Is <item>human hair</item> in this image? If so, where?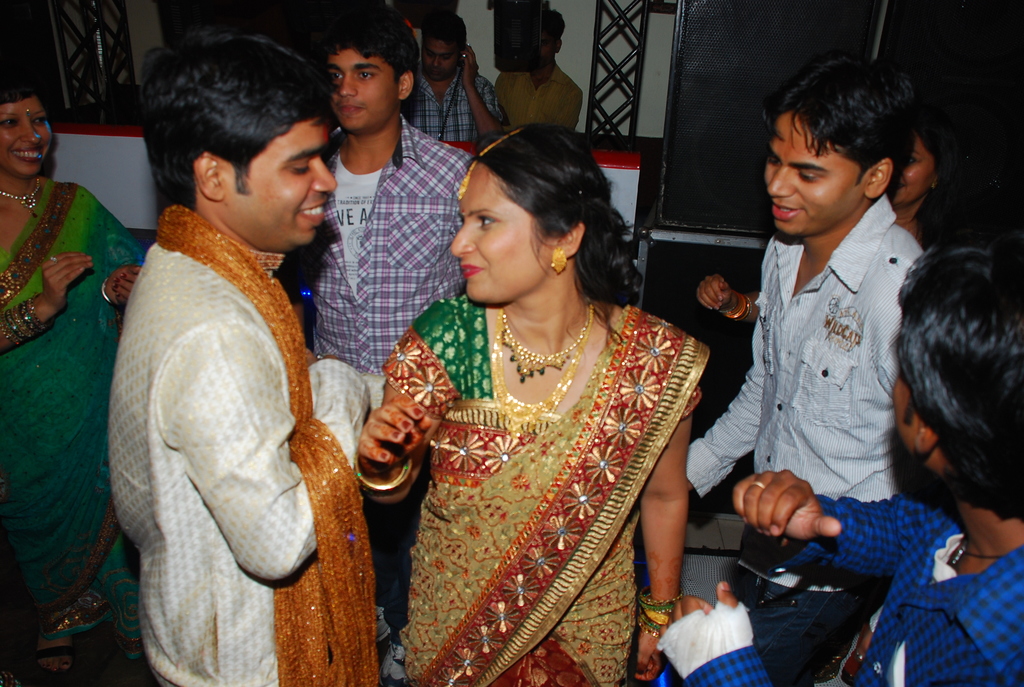
Yes, at box=[917, 113, 964, 235].
